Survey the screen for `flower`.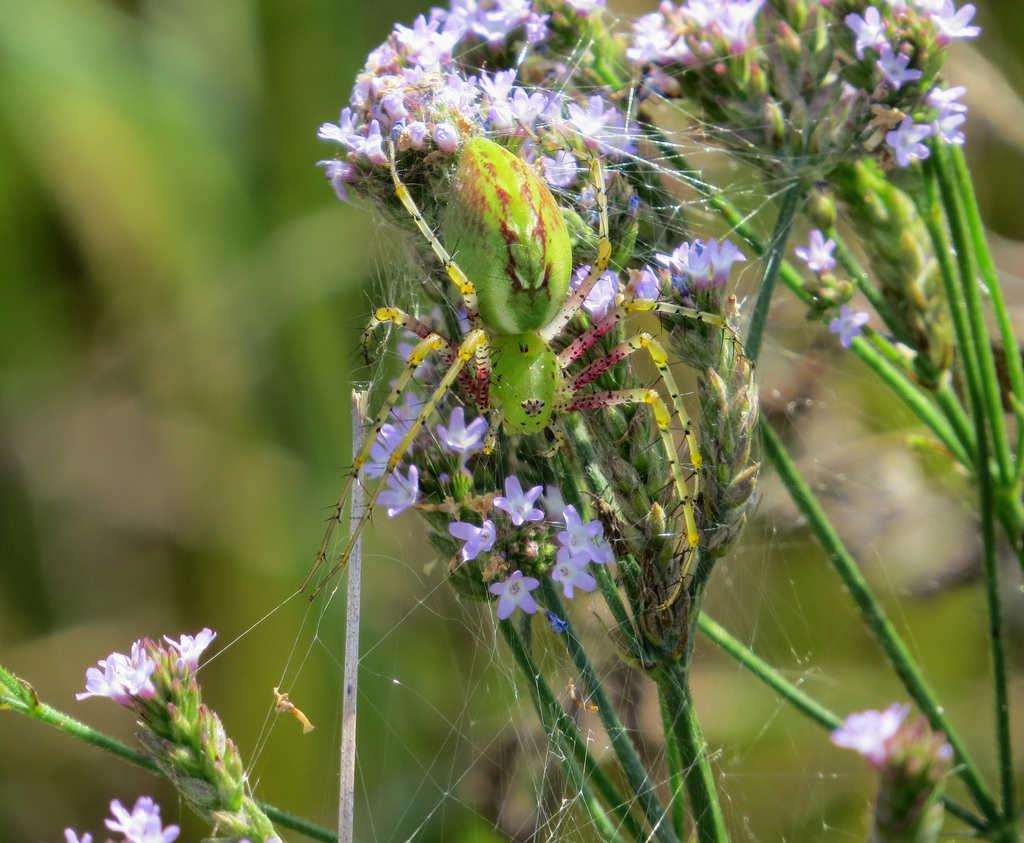
Survey found: box(115, 643, 153, 689).
